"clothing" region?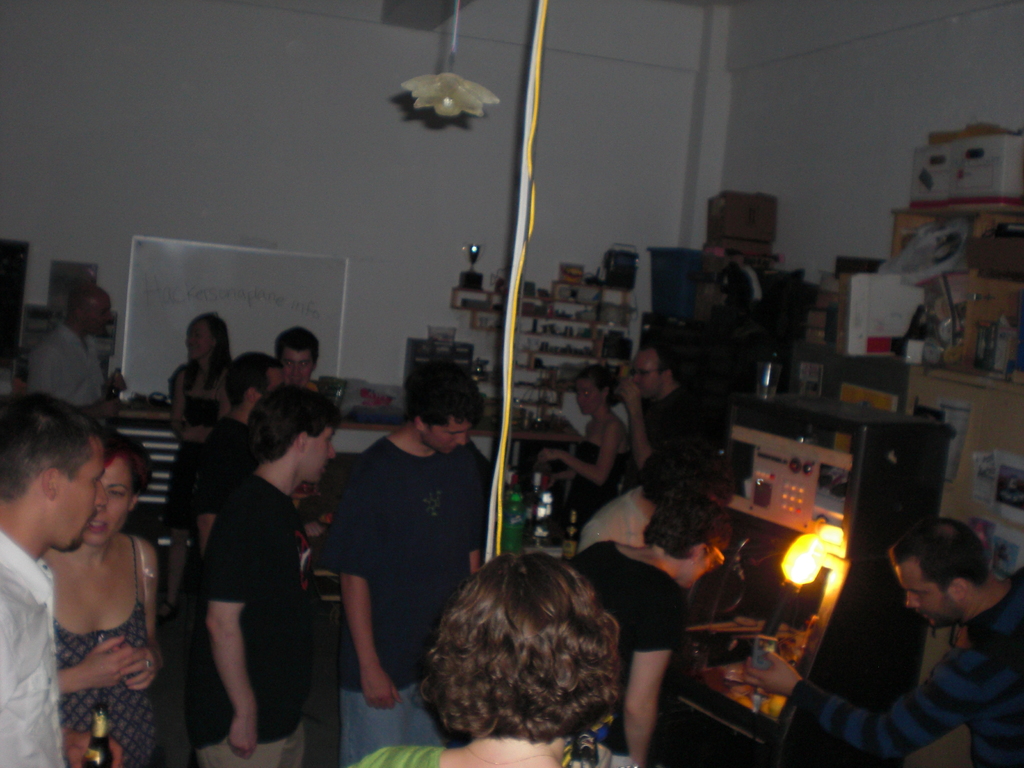
x1=627, y1=388, x2=718, y2=484
